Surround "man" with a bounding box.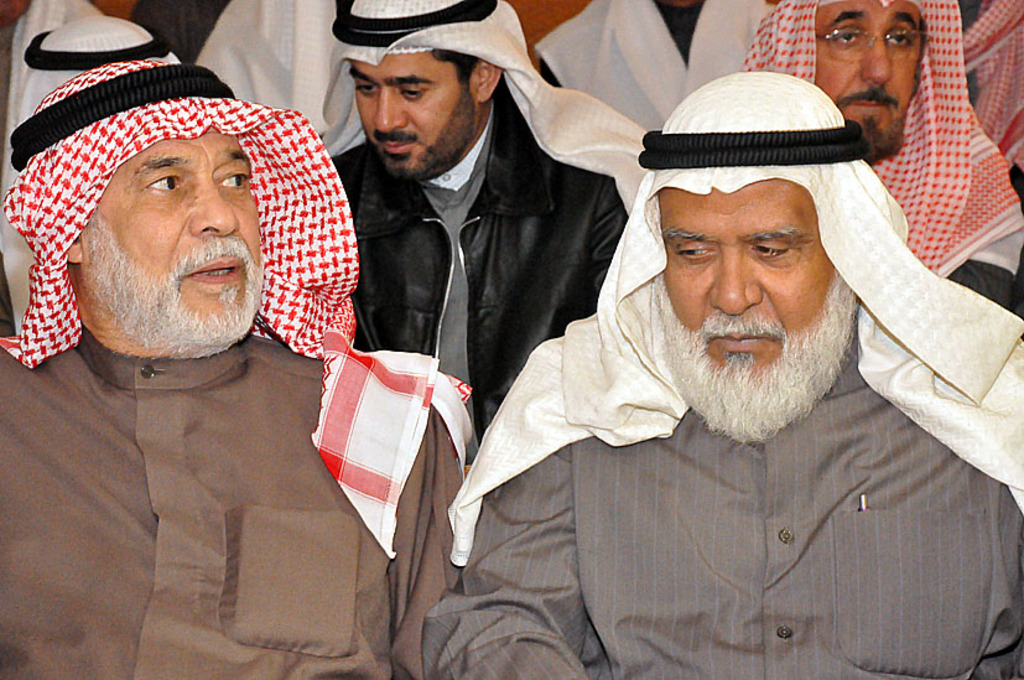
{"left": 739, "top": 0, "right": 1023, "bottom": 316}.
